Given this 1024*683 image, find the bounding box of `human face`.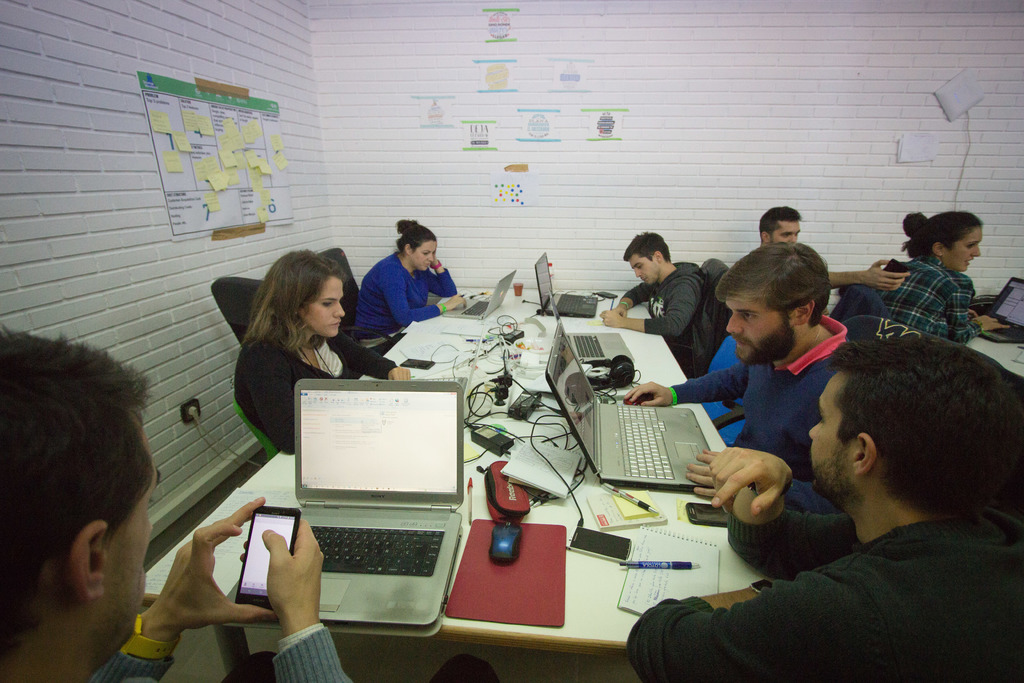
[left=413, top=236, right=438, bottom=270].
